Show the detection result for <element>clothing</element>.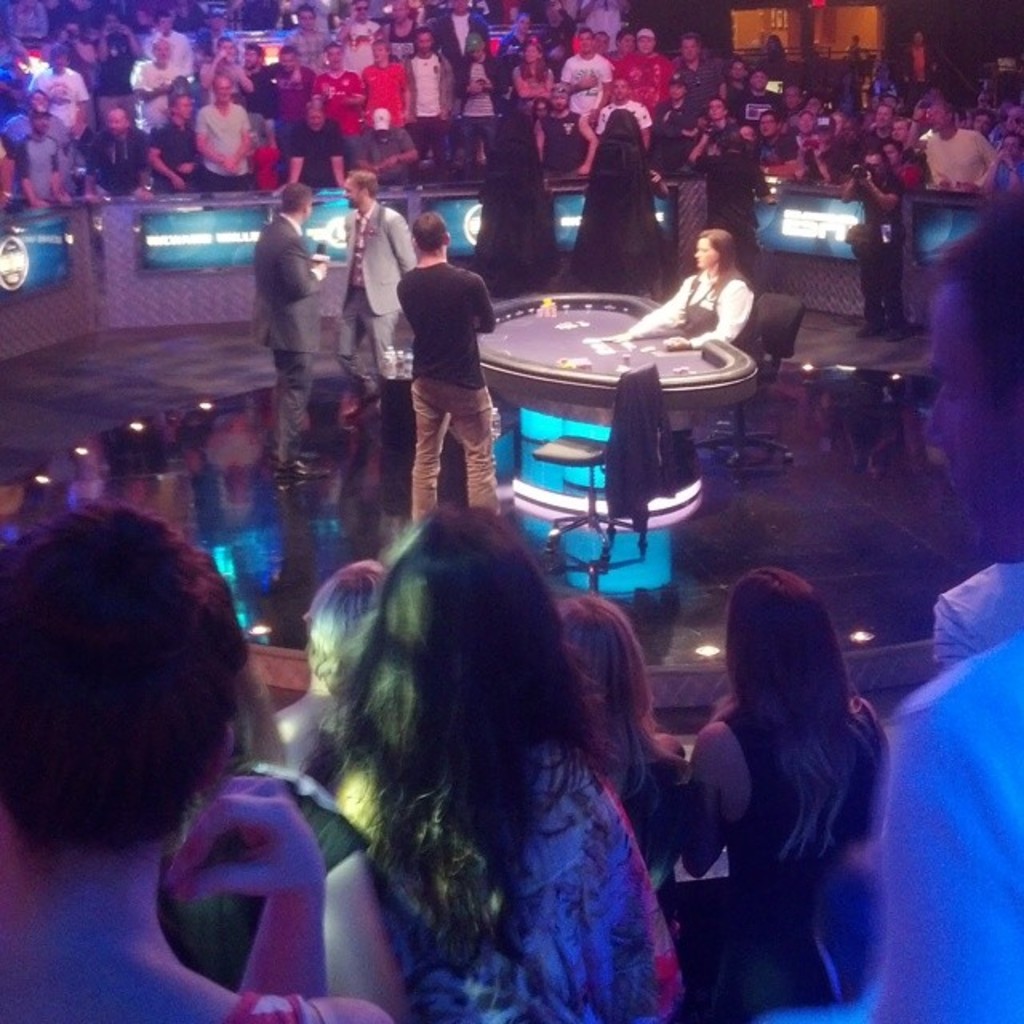
bbox=[352, 126, 422, 182].
